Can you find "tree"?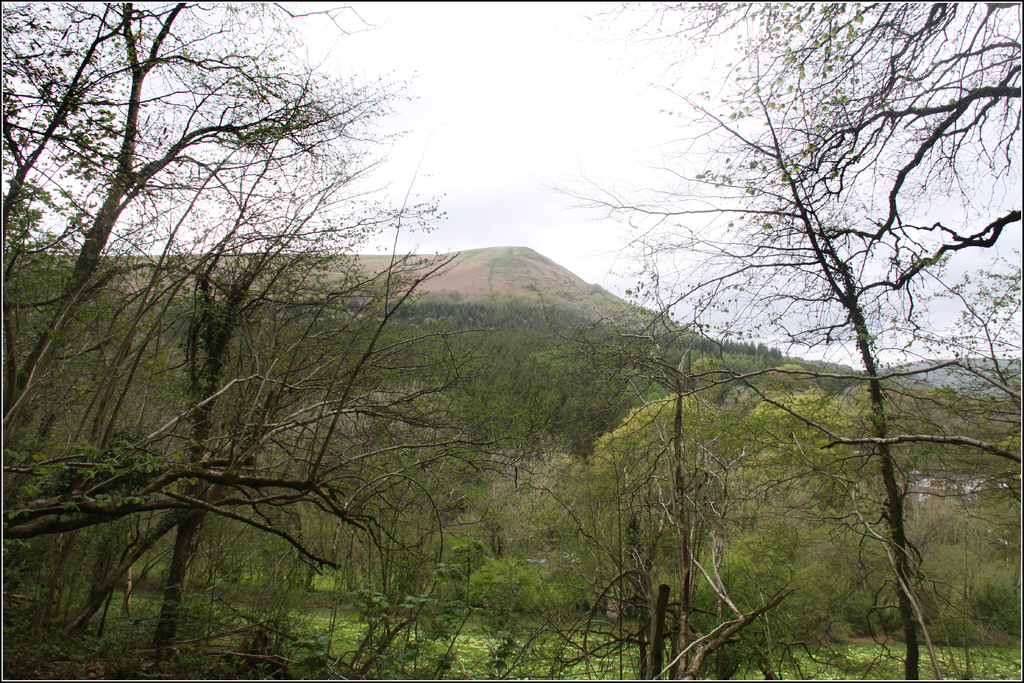
Yes, bounding box: 52:193:460:643.
